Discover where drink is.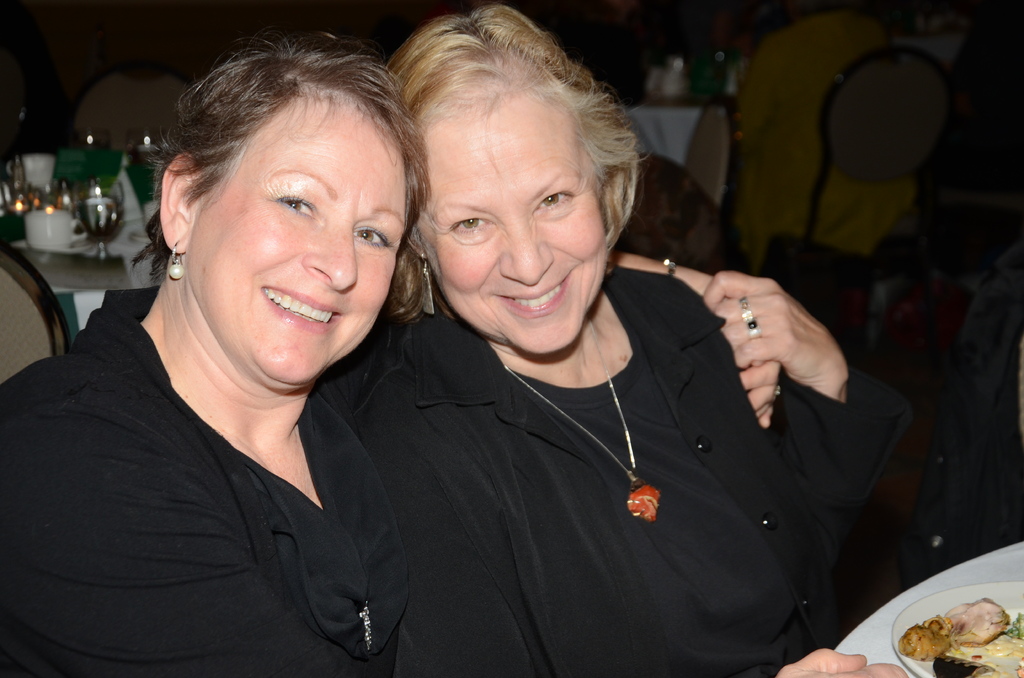
Discovered at [84, 146, 131, 187].
